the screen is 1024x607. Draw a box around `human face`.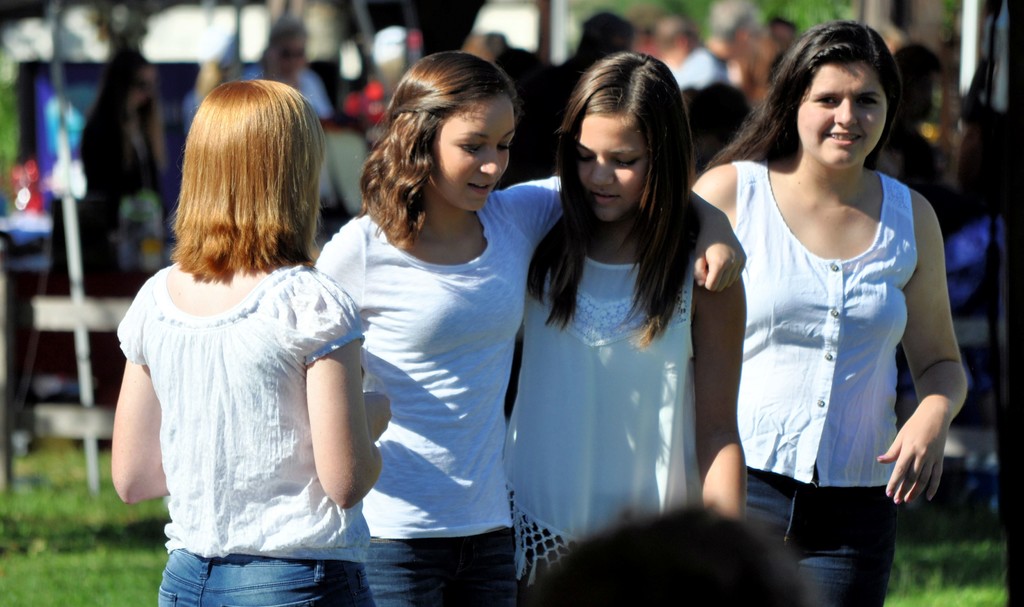
rect(792, 61, 893, 176).
